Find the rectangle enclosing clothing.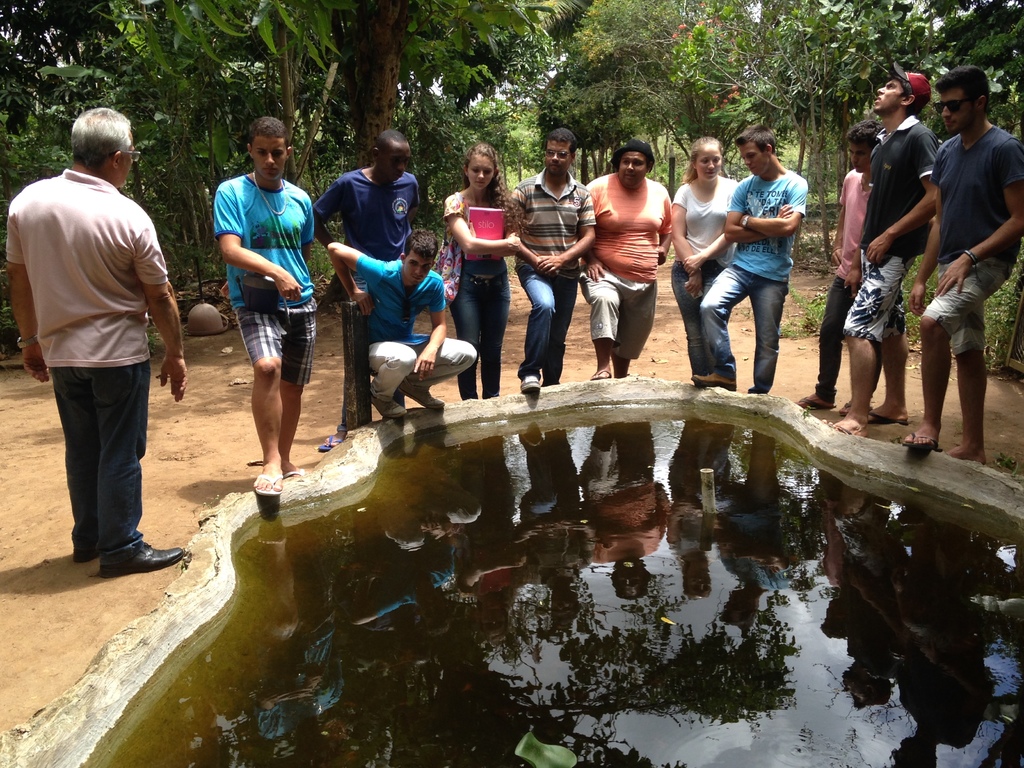
region(515, 172, 596, 386).
